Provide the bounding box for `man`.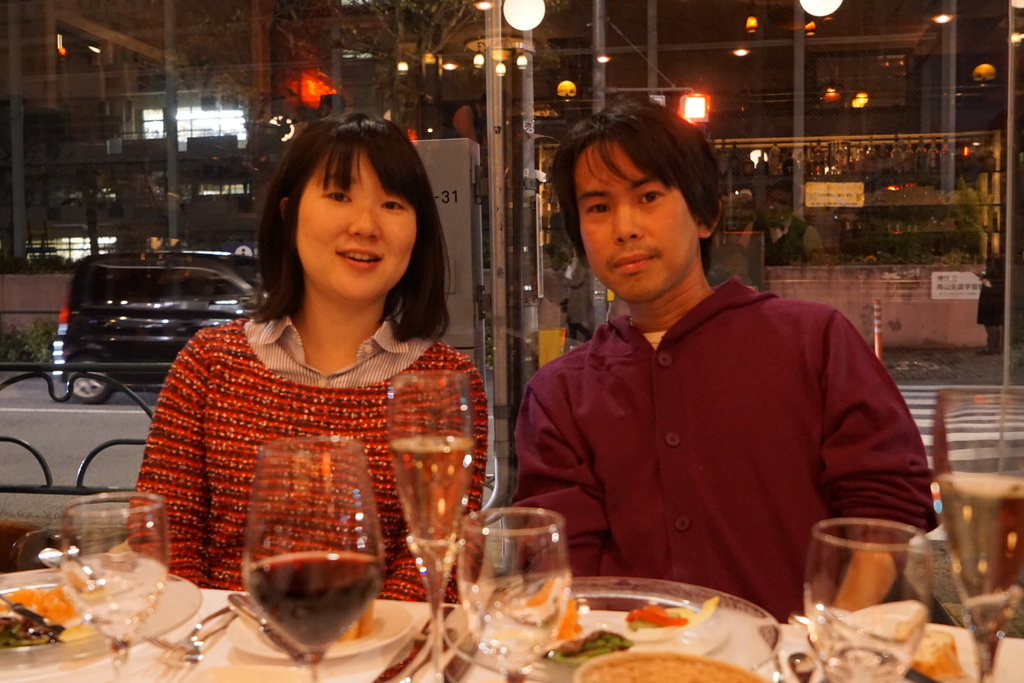
(left=509, top=97, right=940, bottom=623).
